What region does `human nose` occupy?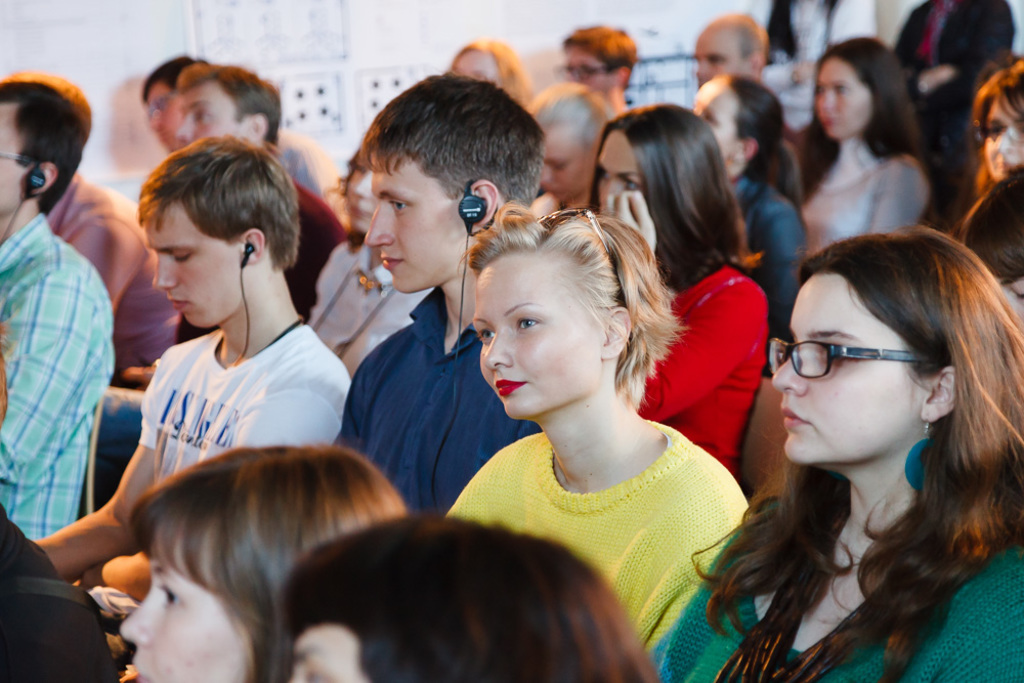
<box>771,349,807,394</box>.
